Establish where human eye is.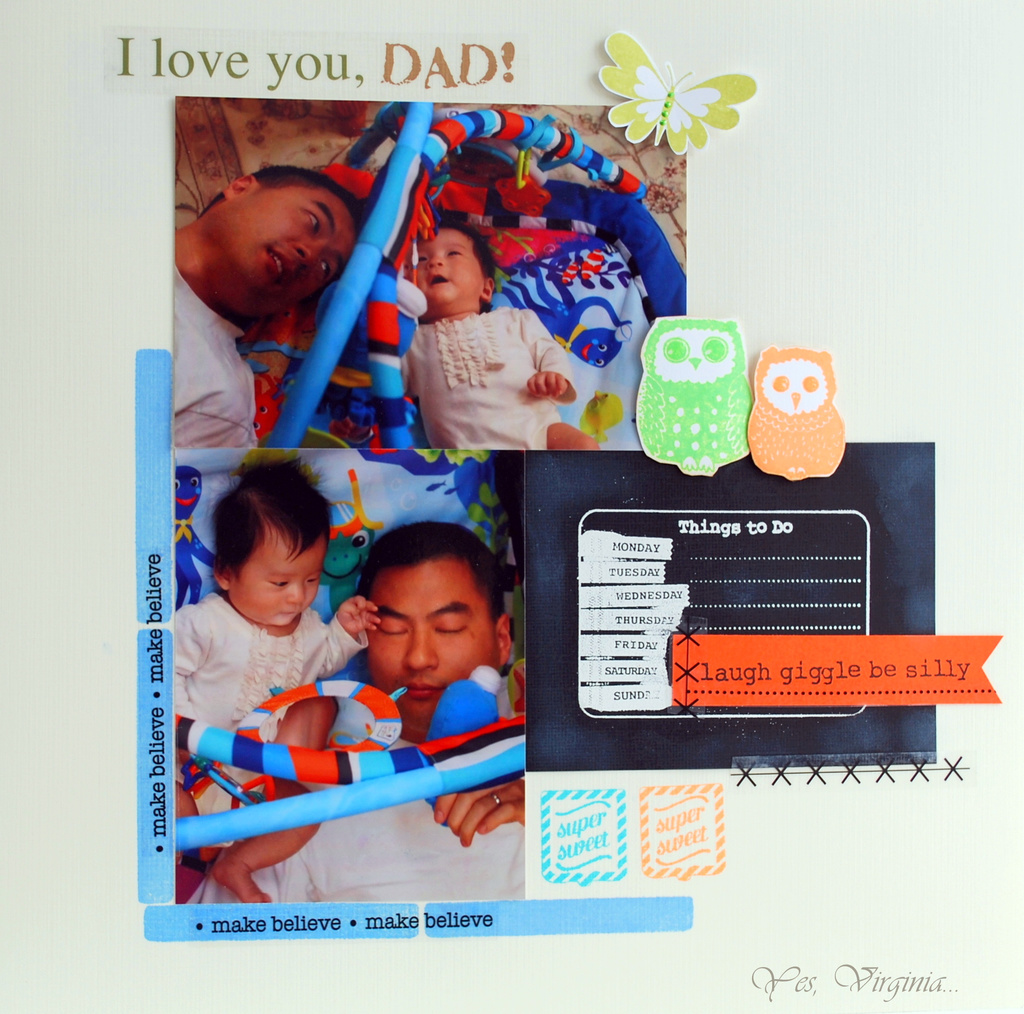
Established at 418, 250, 430, 264.
